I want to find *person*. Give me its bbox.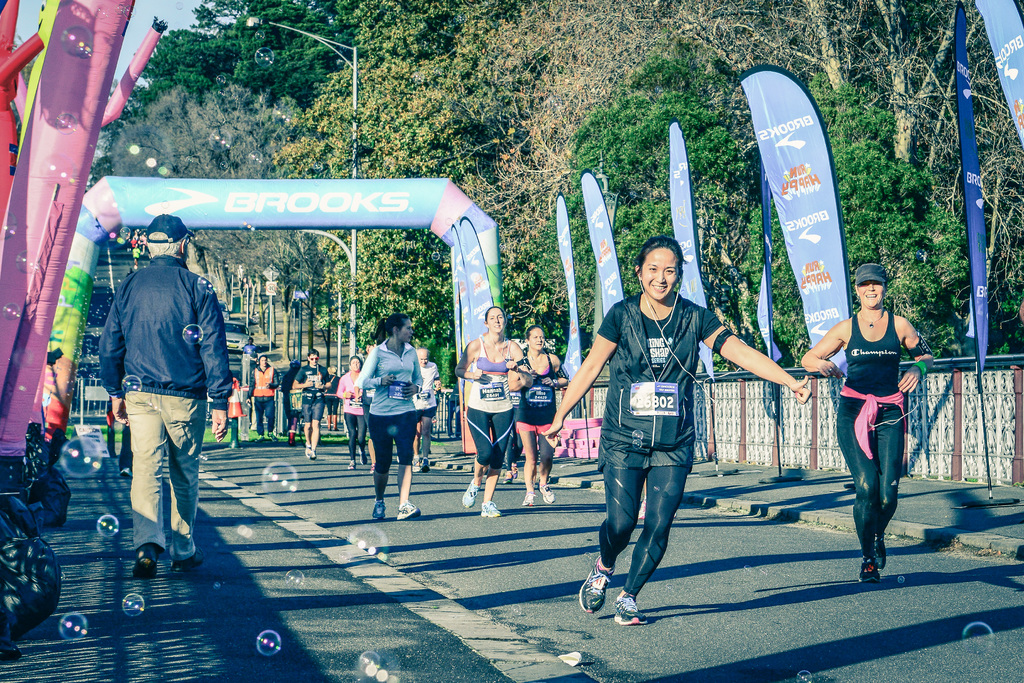
(357, 312, 426, 524).
